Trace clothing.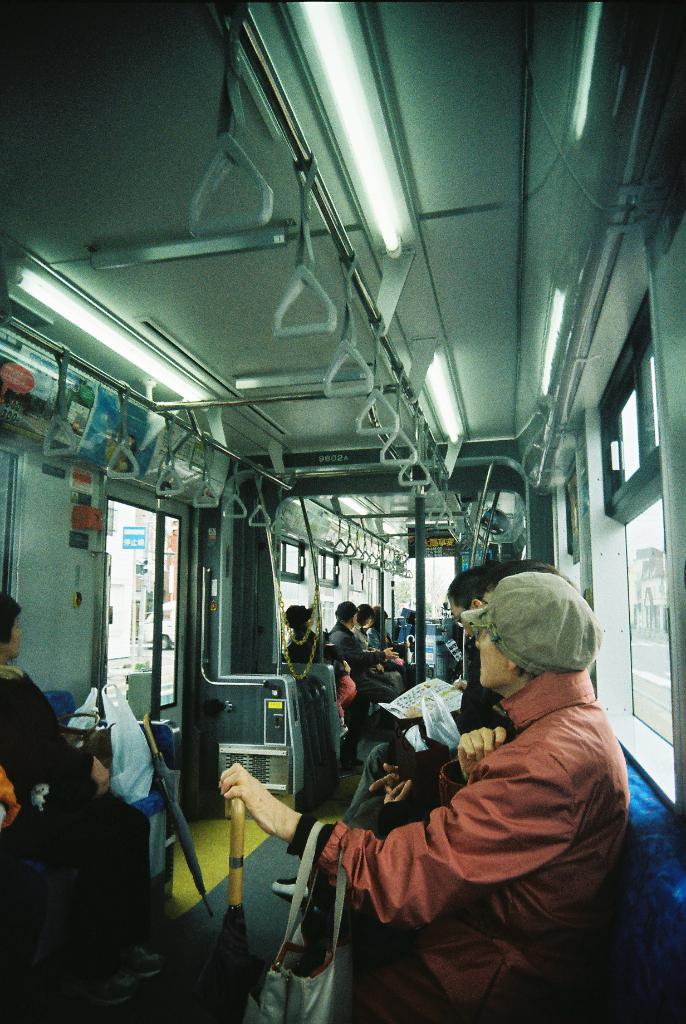
Traced to <bbox>341, 643, 512, 834</bbox>.
